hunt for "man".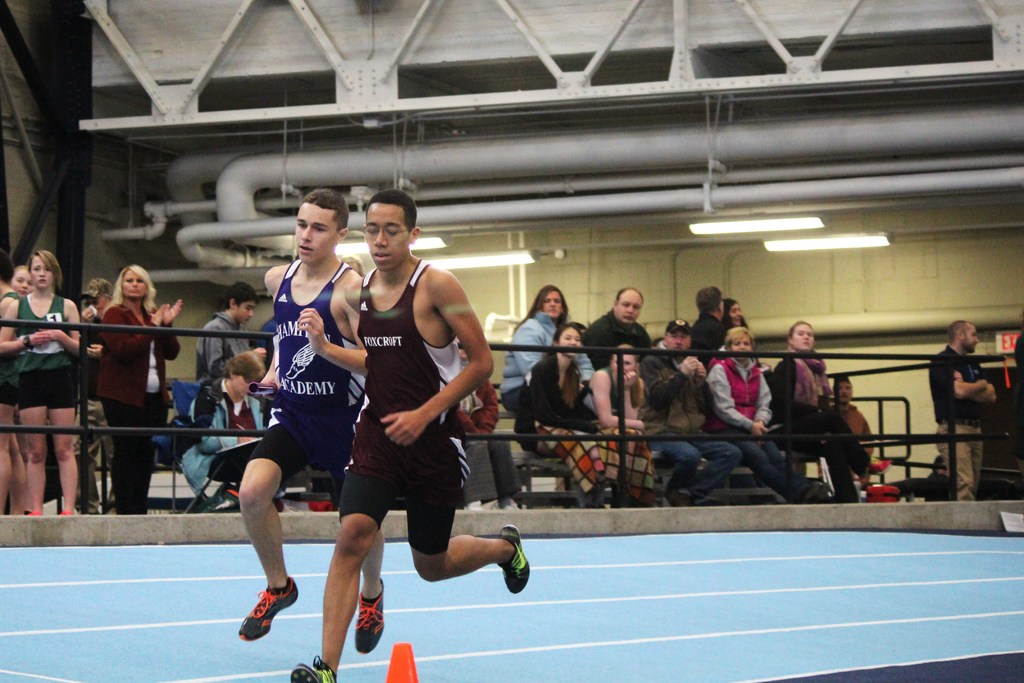
Hunted down at pyautogui.locateOnScreen(641, 317, 743, 507).
